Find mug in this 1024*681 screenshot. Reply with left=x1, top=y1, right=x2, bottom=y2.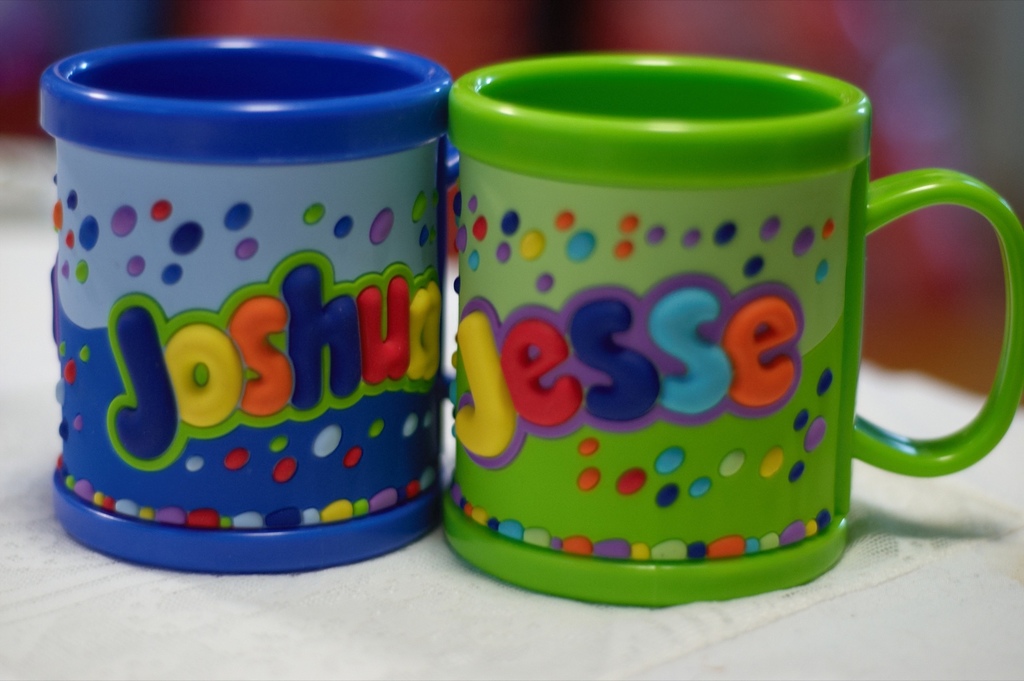
left=34, top=40, right=454, bottom=575.
